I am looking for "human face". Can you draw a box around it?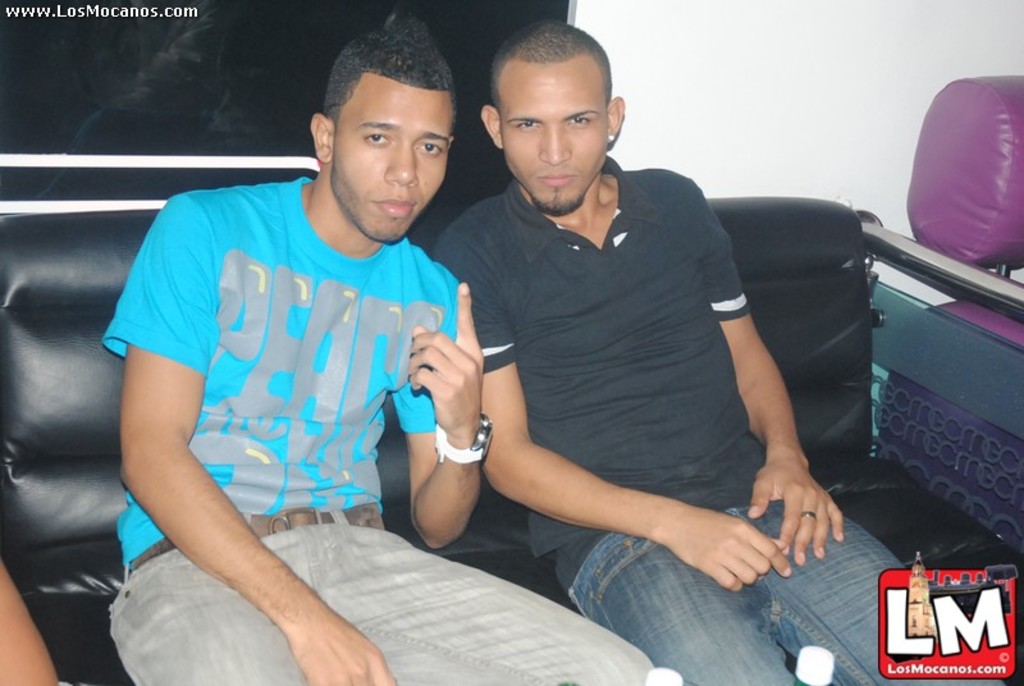
Sure, the bounding box is x1=330, y1=73, x2=445, y2=242.
